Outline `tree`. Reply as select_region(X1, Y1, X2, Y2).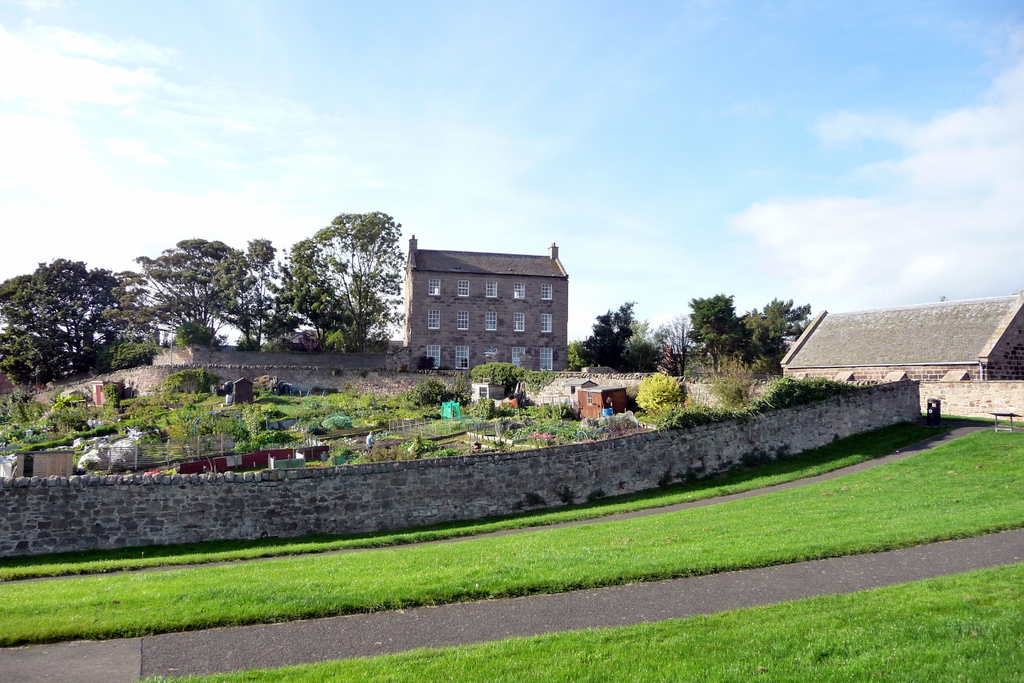
select_region(0, 251, 145, 390).
